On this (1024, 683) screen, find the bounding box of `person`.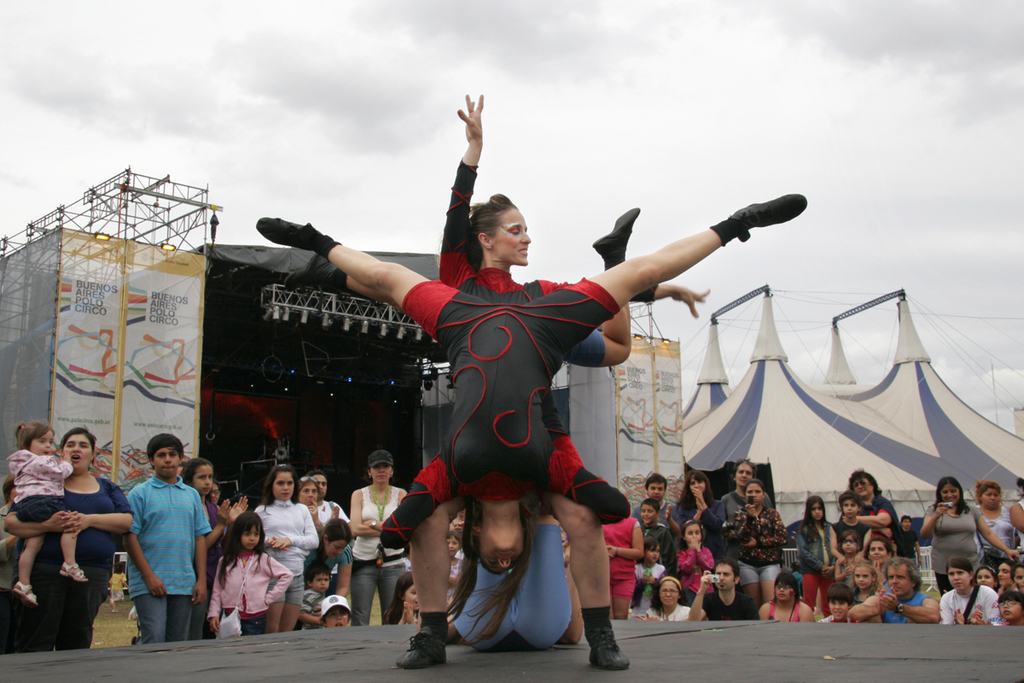
Bounding box: <box>844,563,881,607</box>.
